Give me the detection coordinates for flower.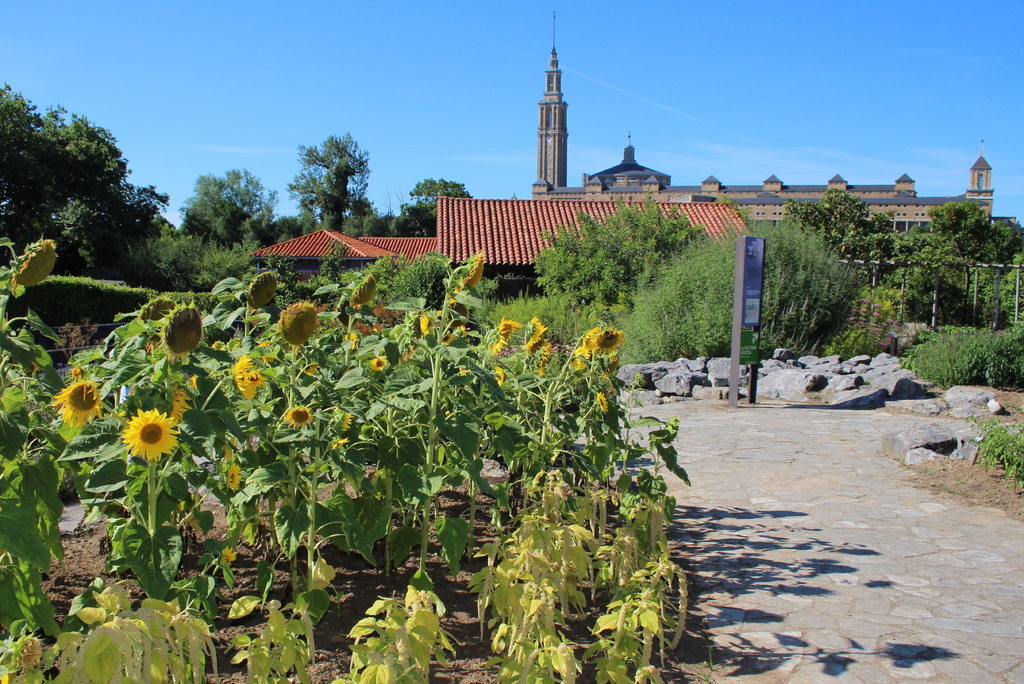
bbox=[285, 404, 314, 428].
